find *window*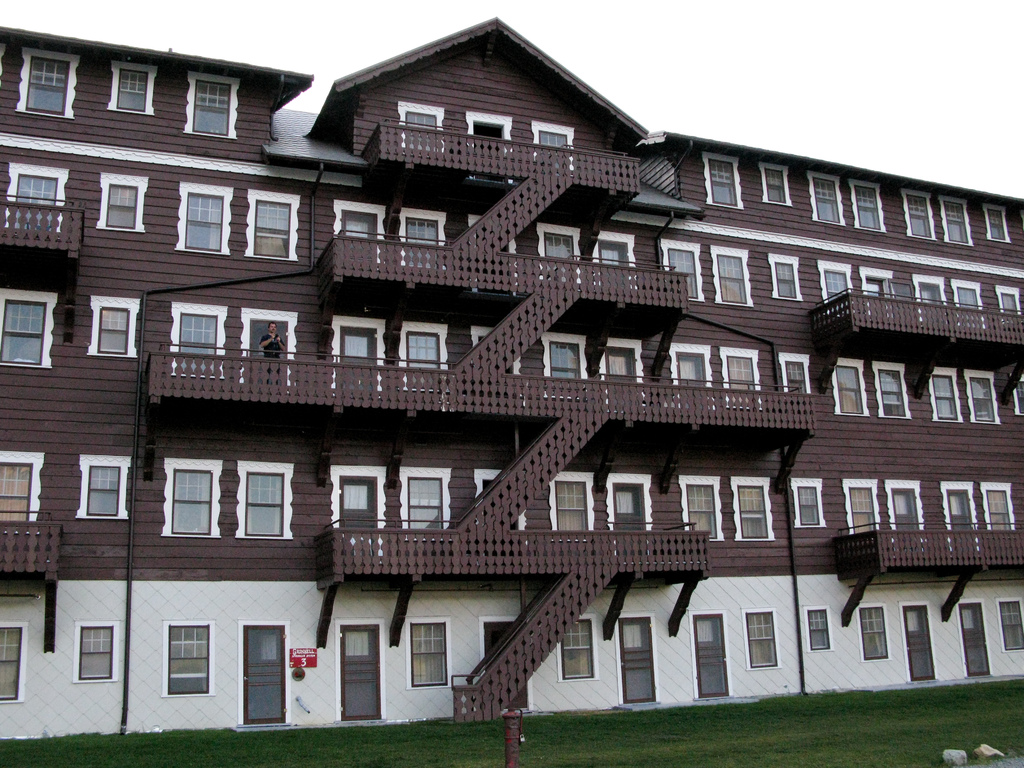
BBox(679, 474, 723, 548)
